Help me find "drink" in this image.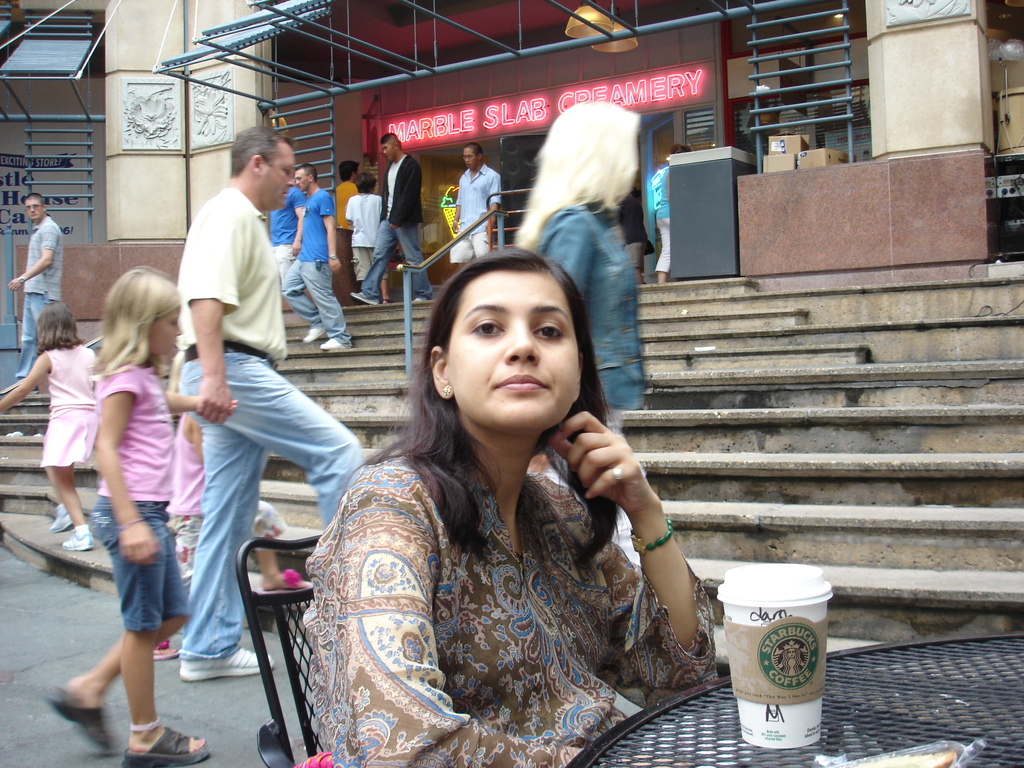
Found it: 733, 596, 836, 753.
